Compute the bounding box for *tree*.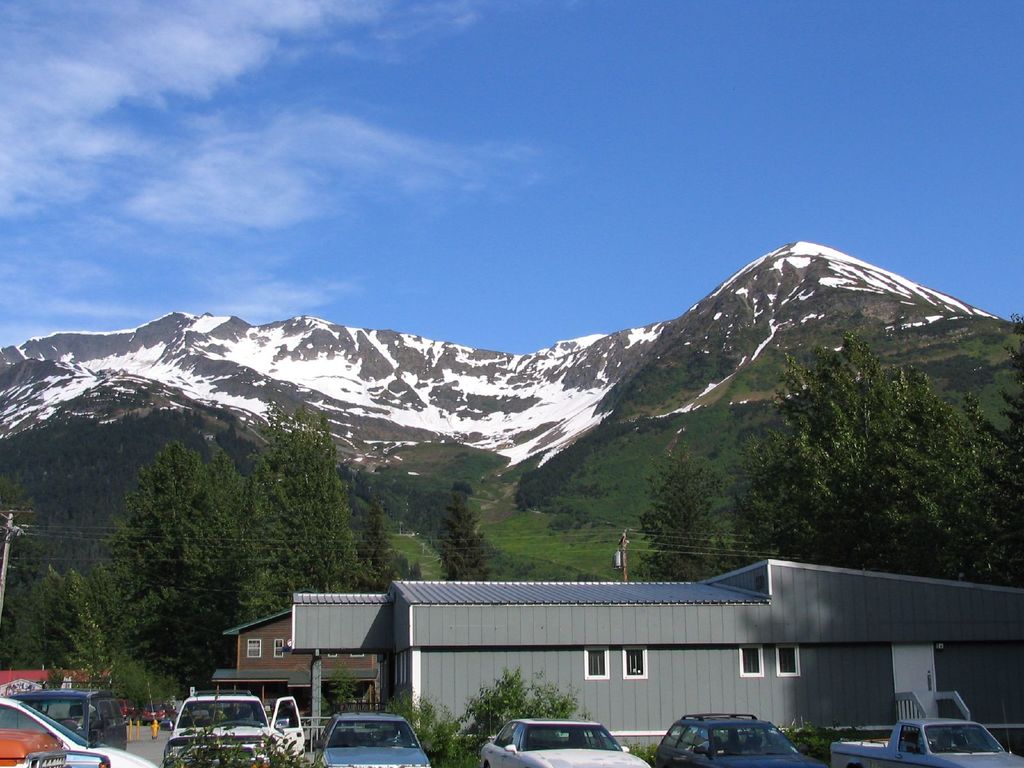
<bbox>1, 563, 129, 708</bbox>.
